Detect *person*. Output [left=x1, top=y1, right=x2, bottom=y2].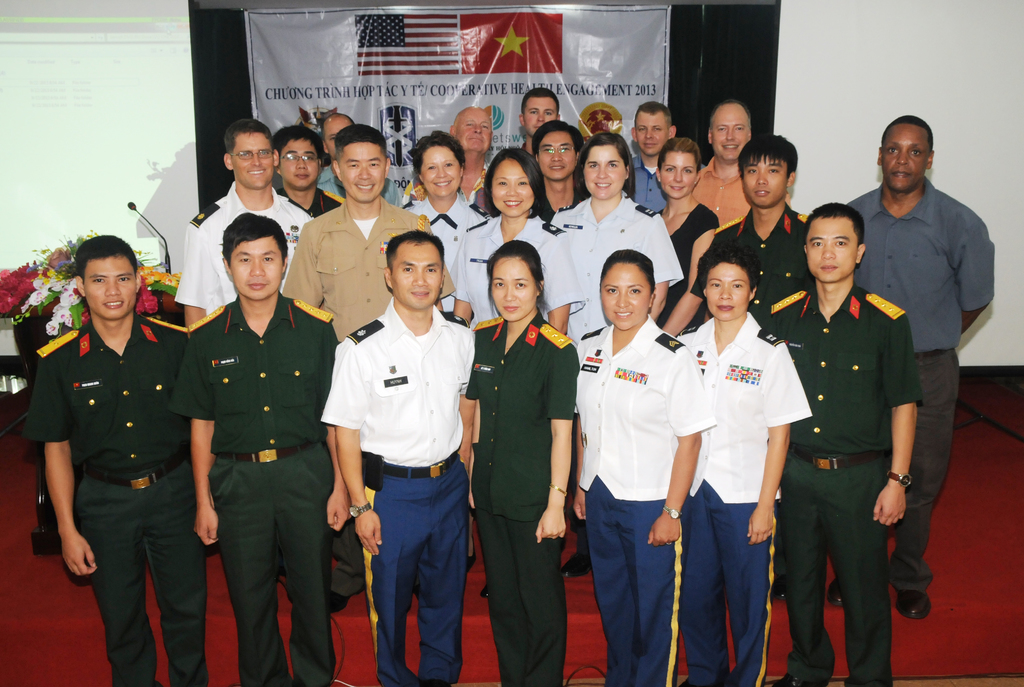
[left=32, top=221, right=202, bottom=679].
